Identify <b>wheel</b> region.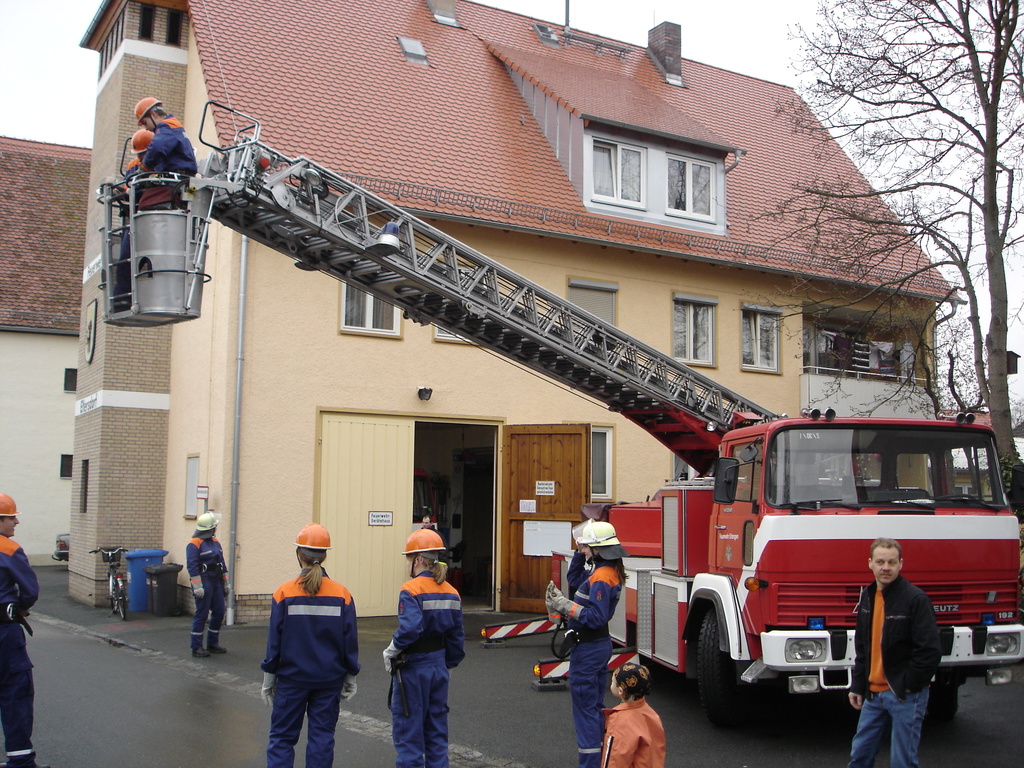
Region: left=118, top=578, right=127, bottom=621.
